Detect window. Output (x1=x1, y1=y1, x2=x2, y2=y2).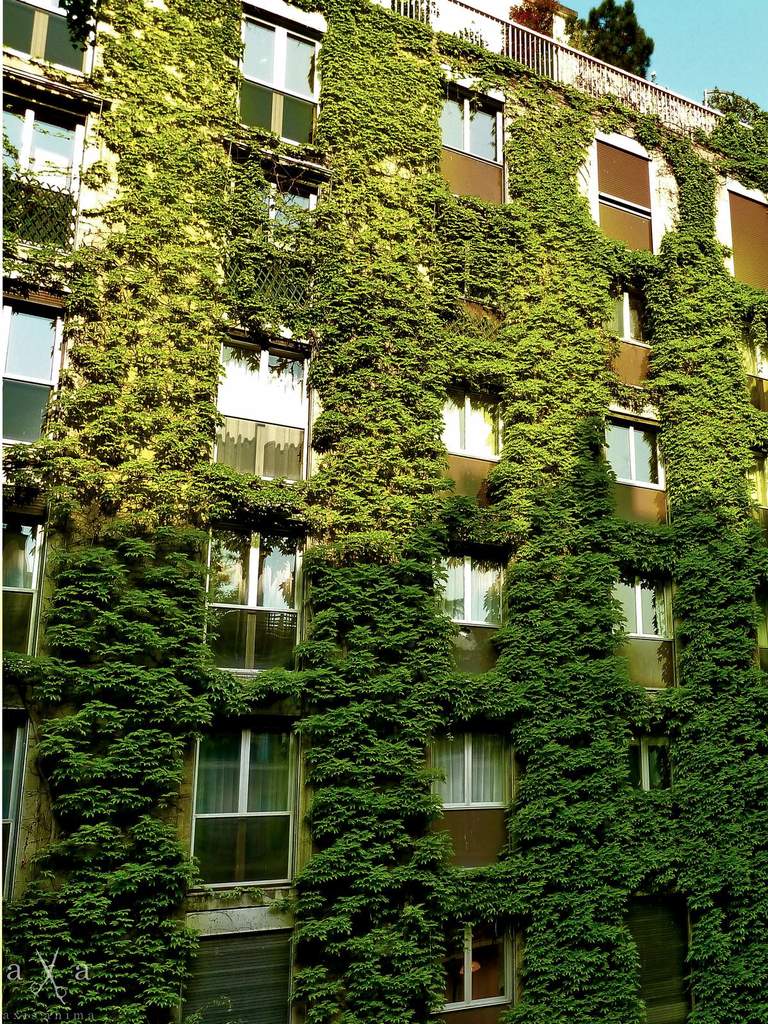
(x1=605, y1=273, x2=653, y2=342).
